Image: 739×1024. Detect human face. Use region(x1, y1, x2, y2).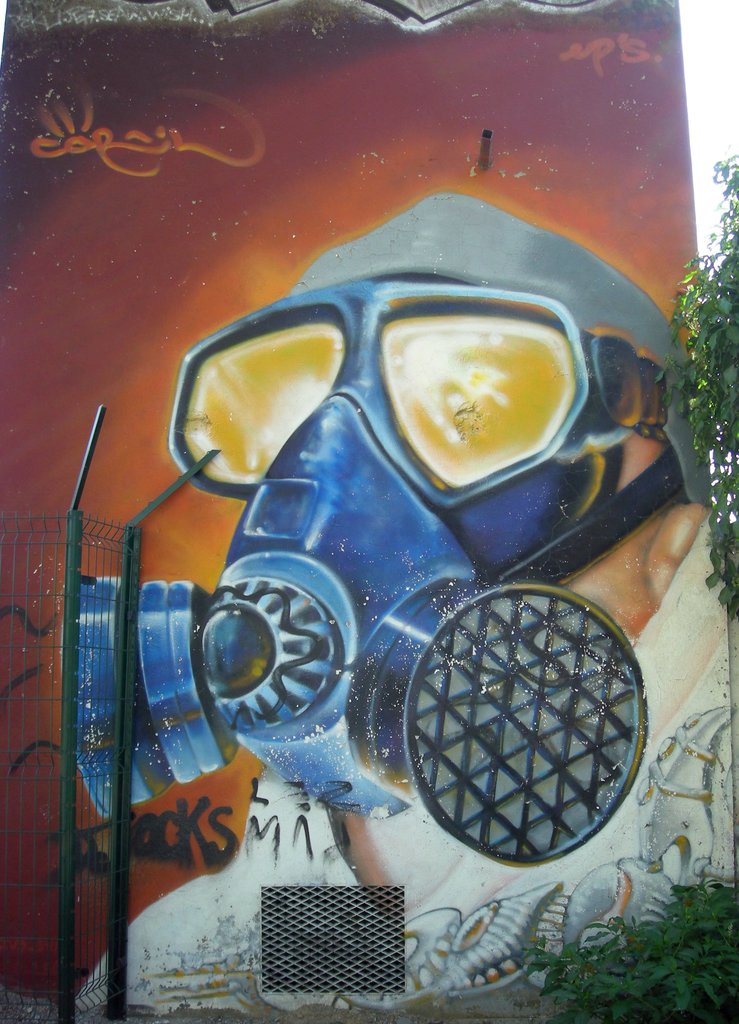
region(217, 223, 658, 815).
